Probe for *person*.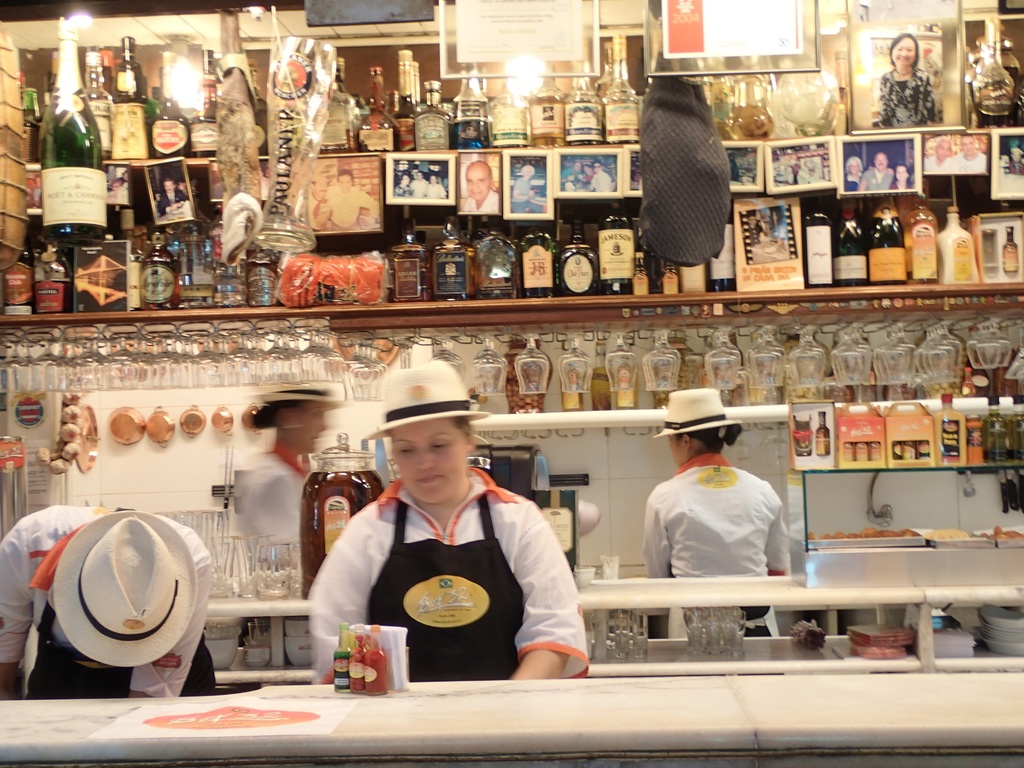
Probe result: bbox(509, 164, 545, 213).
